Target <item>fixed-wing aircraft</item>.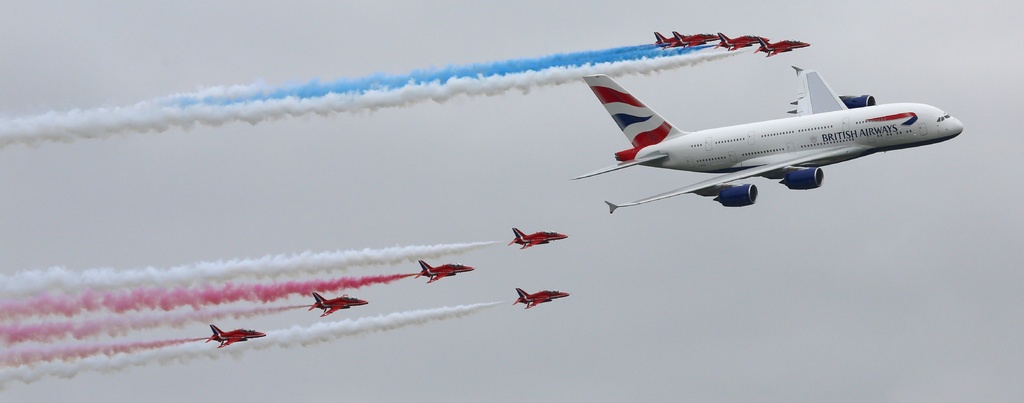
Target region: 511,226,570,251.
